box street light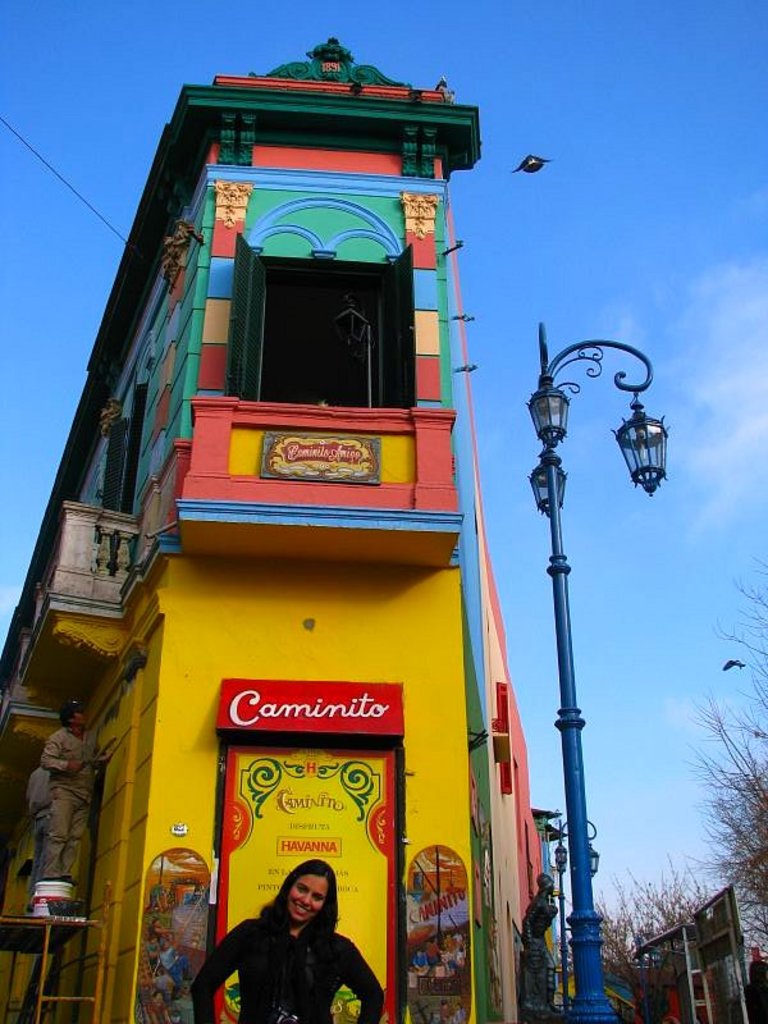
(549,817,609,1023)
